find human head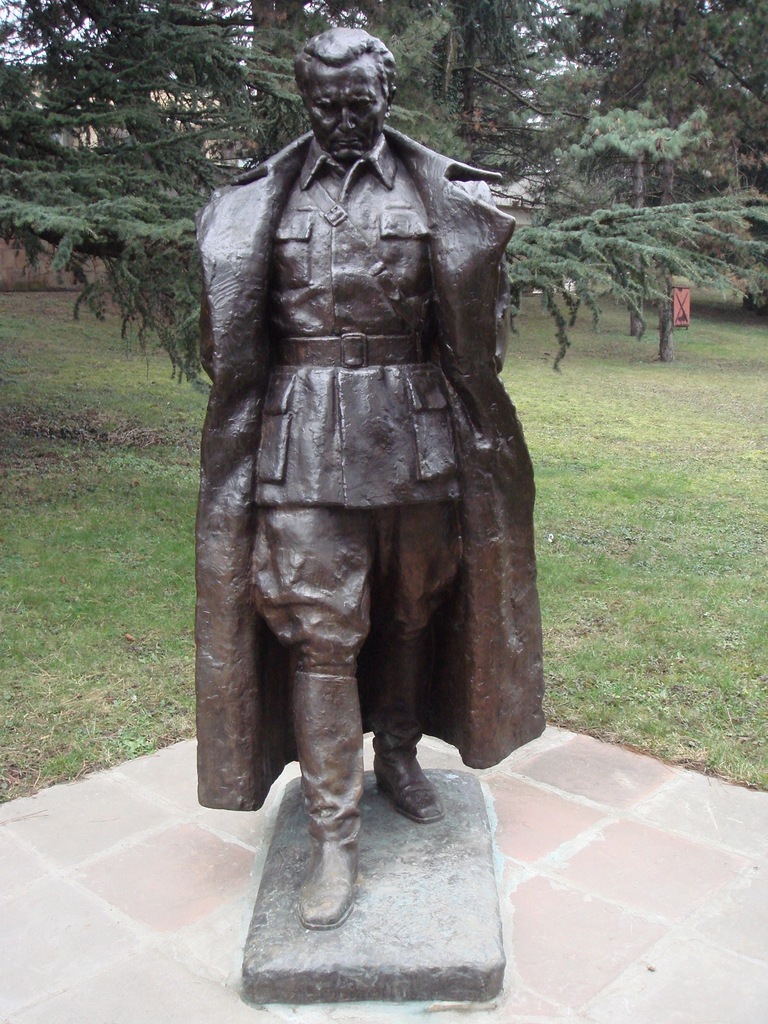
box(292, 25, 394, 168)
